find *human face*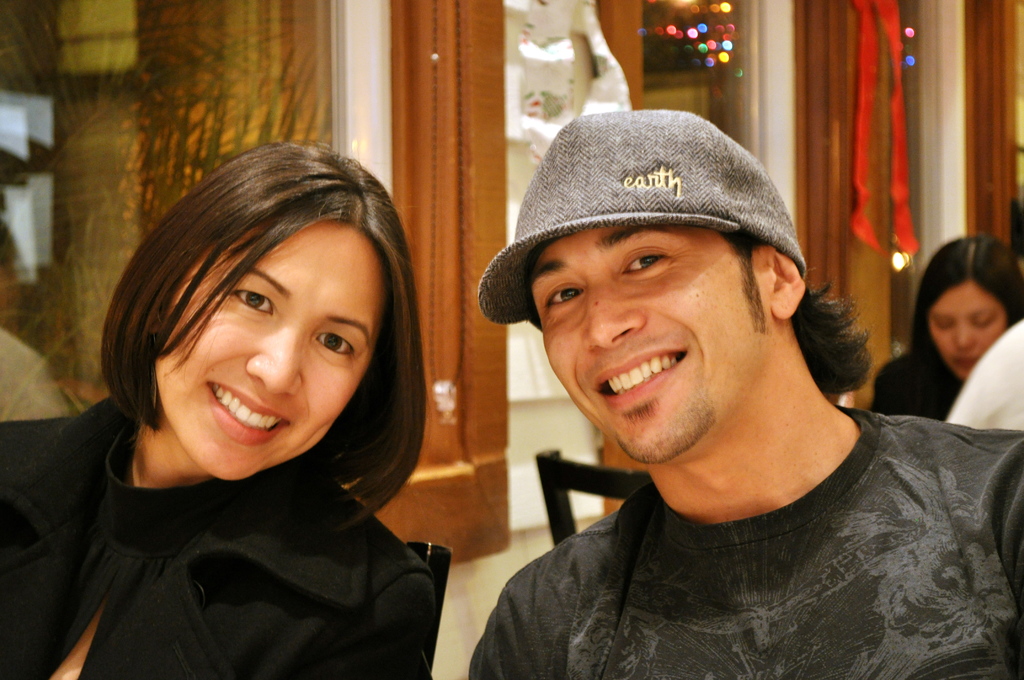
pyautogui.locateOnScreen(529, 227, 777, 469)
